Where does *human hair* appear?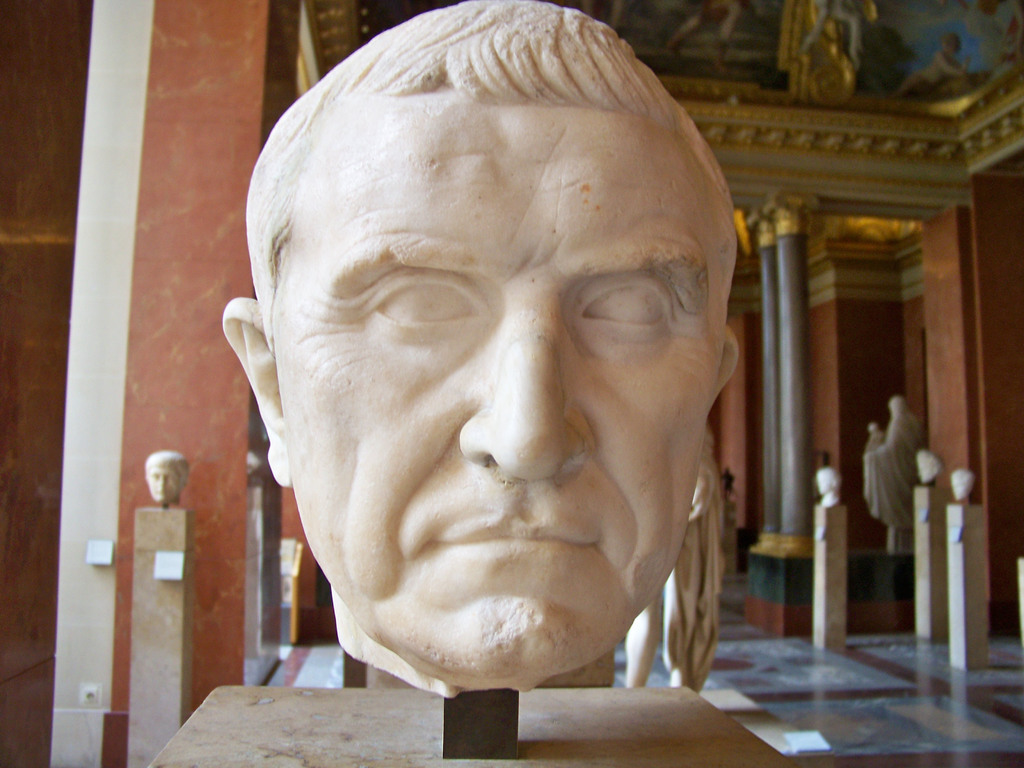
Appears at (246,0,742,352).
